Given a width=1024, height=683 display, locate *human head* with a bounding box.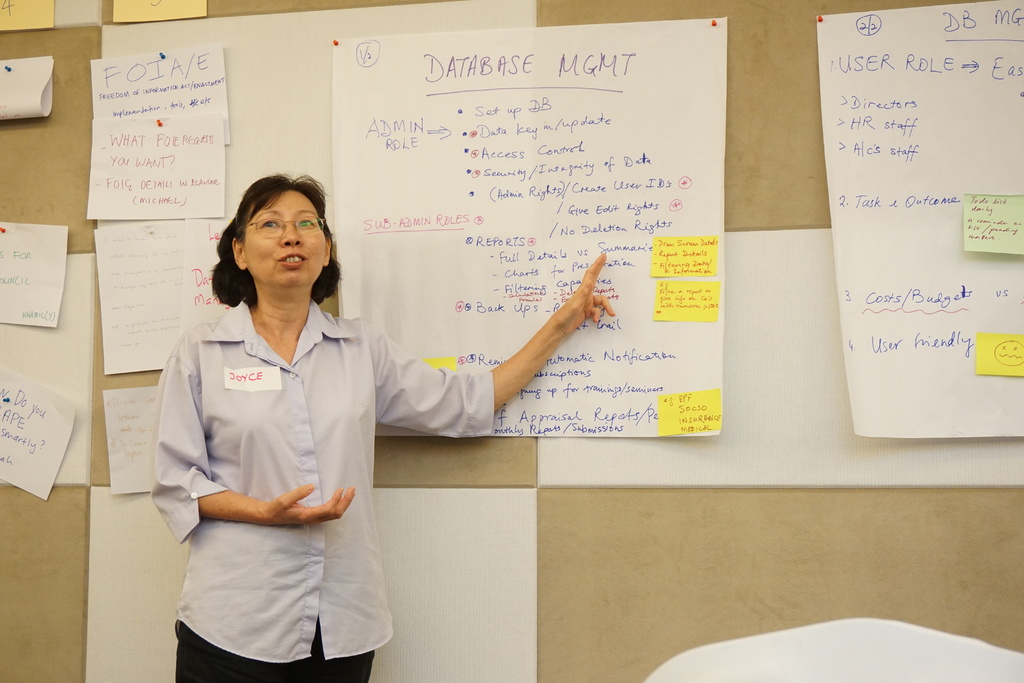
Located: left=216, top=170, right=330, bottom=300.
